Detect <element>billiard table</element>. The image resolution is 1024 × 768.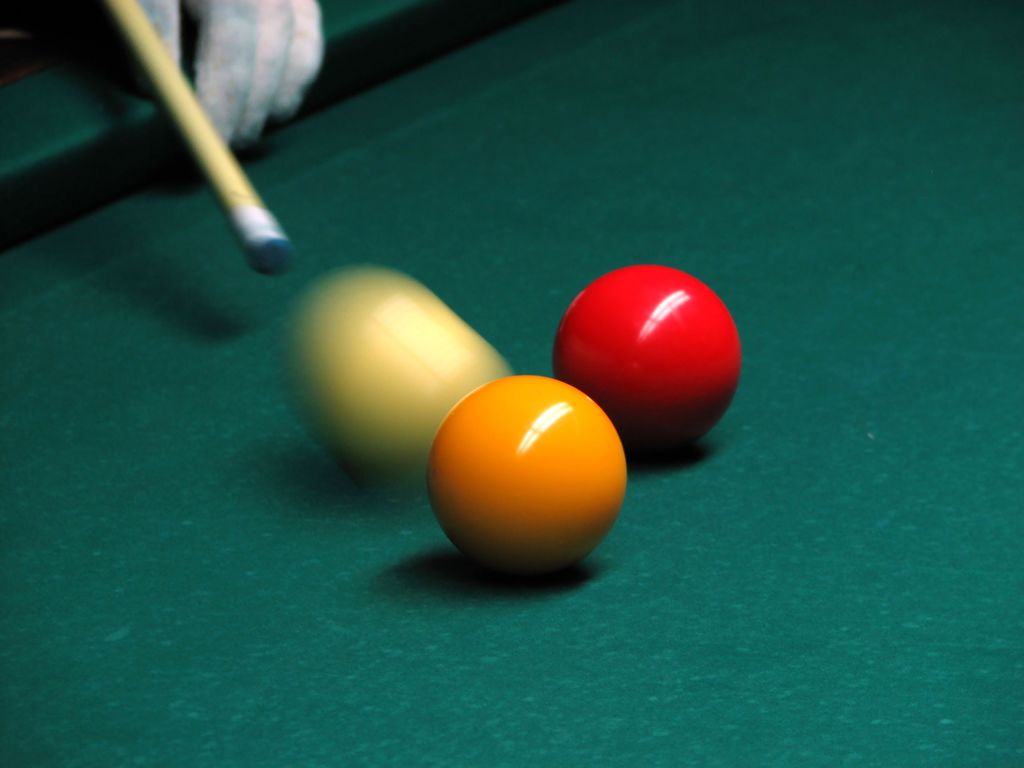
[0,0,1023,767].
